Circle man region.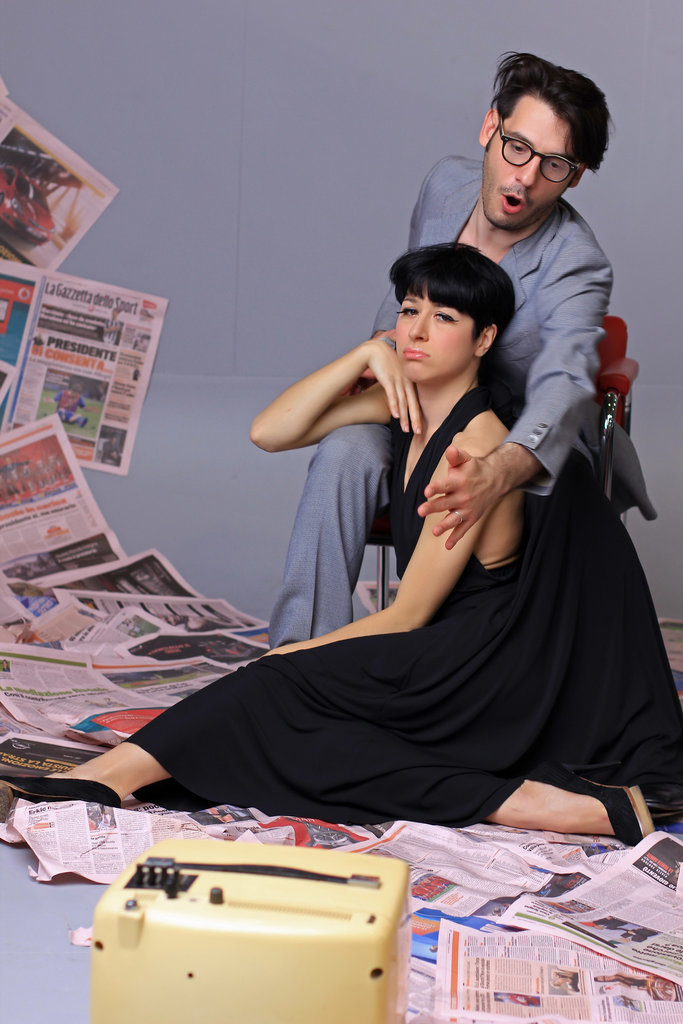
Region: {"left": 187, "top": 803, "right": 254, "bottom": 824}.
